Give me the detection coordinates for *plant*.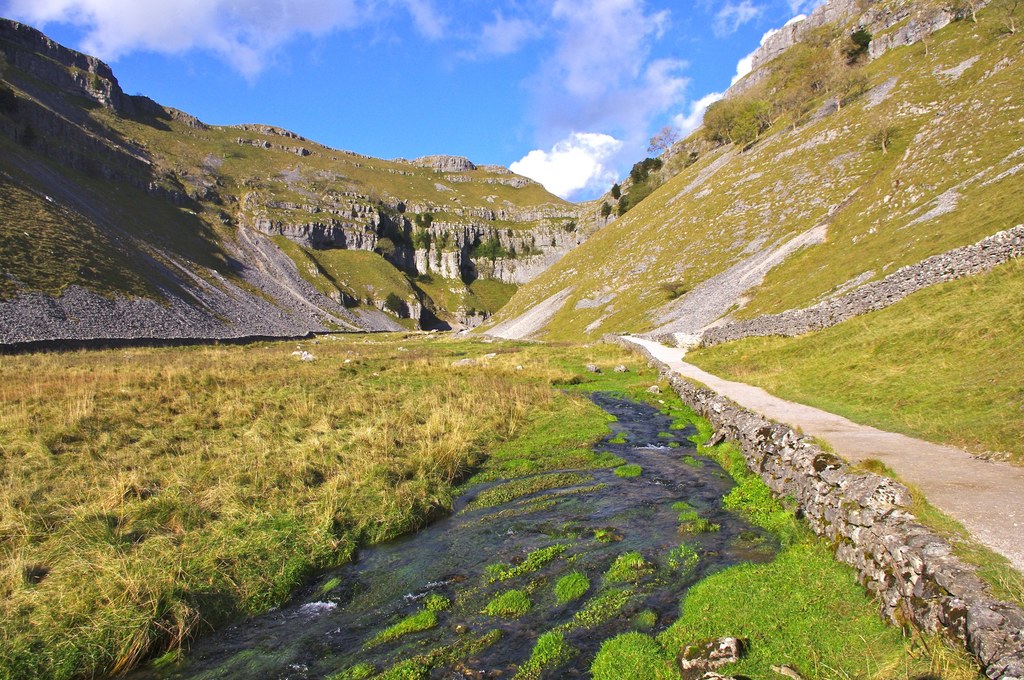
bbox(681, 508, 698, 522).
